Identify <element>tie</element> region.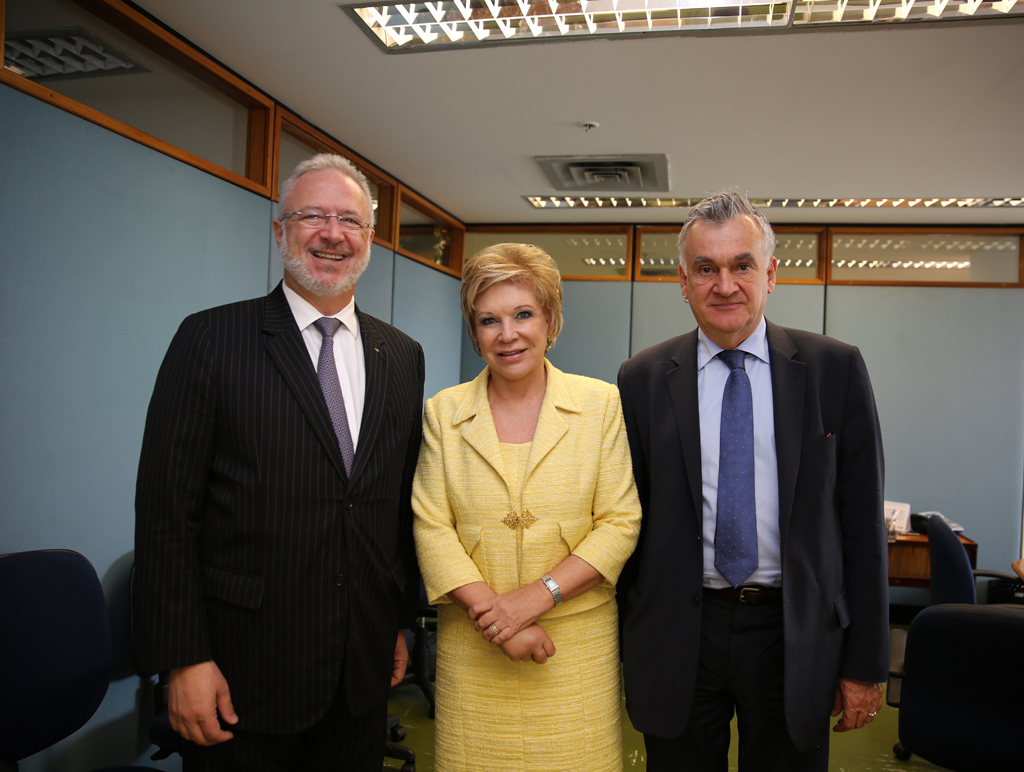
Region: (716,347,763,588).
